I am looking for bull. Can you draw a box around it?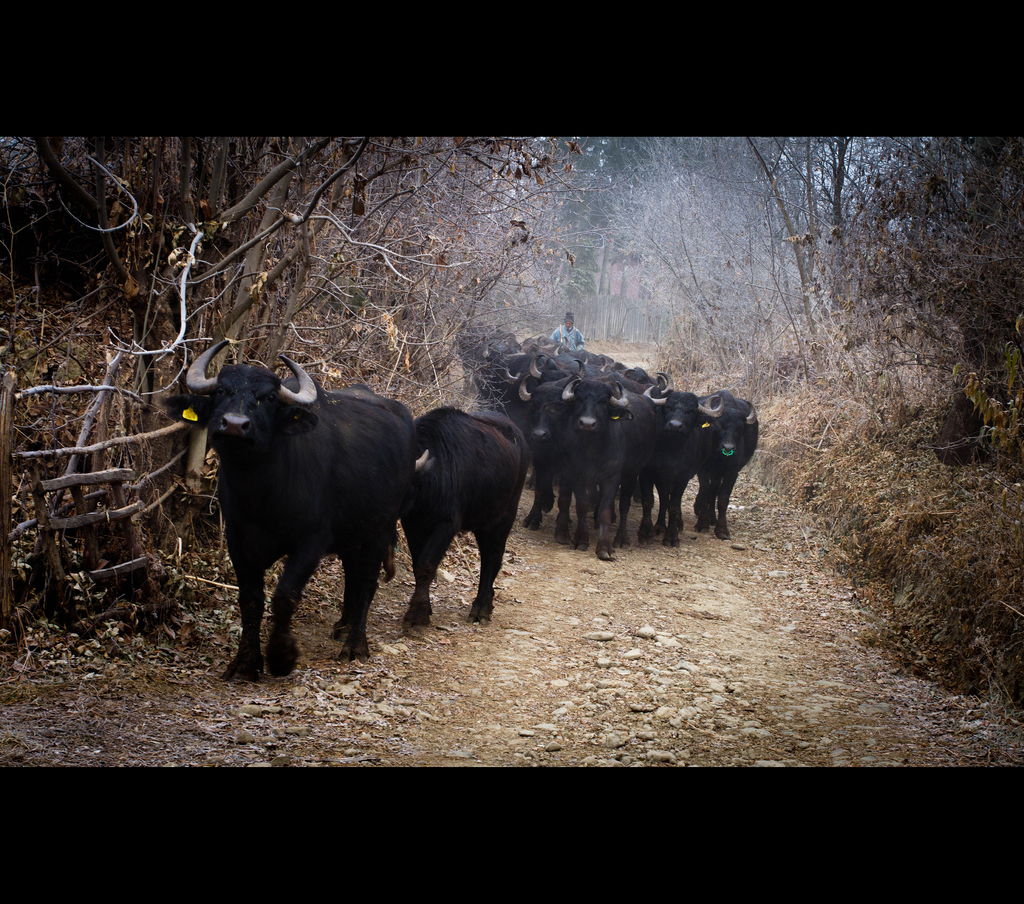
Sure, the bounding box is rect(396, 403, 535, 633).
